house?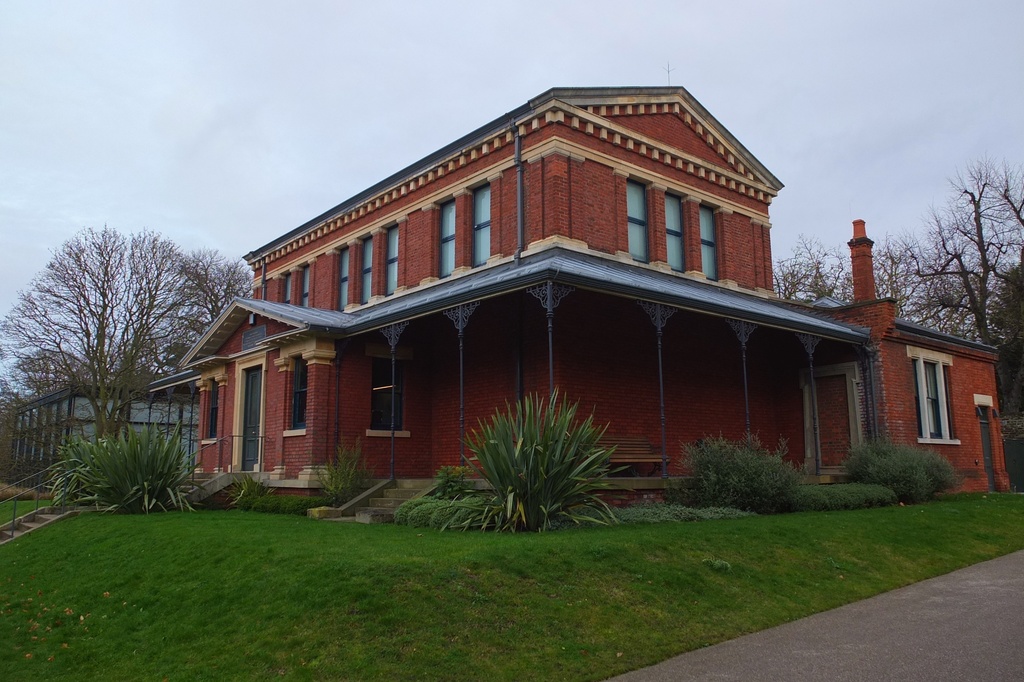
175/78/1020/530
